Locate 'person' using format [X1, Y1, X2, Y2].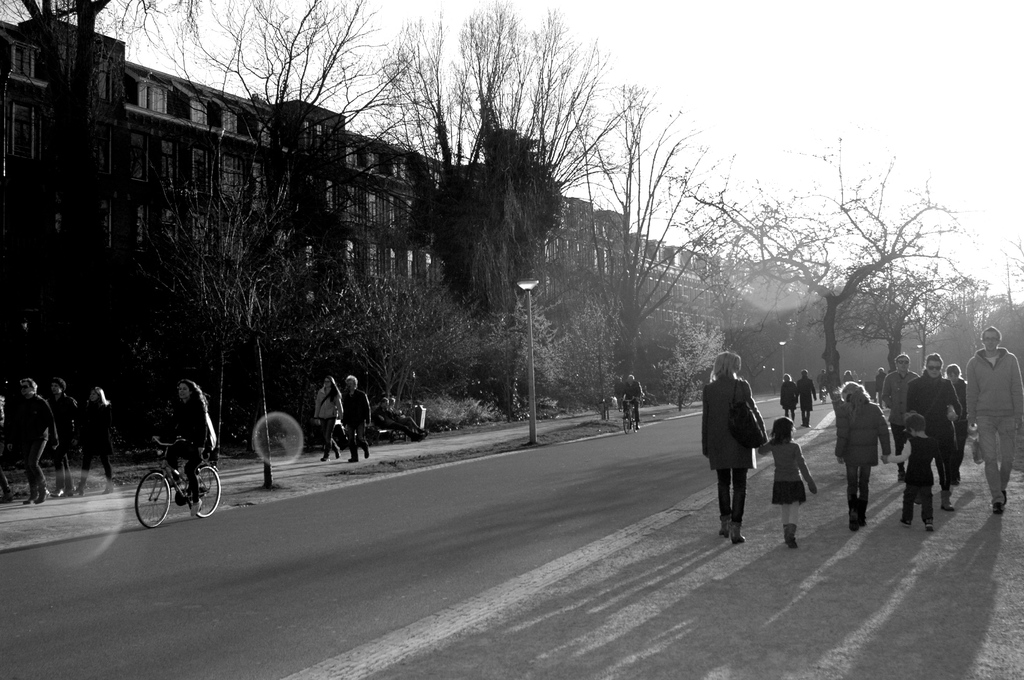
[873, 366, 890, 410].
